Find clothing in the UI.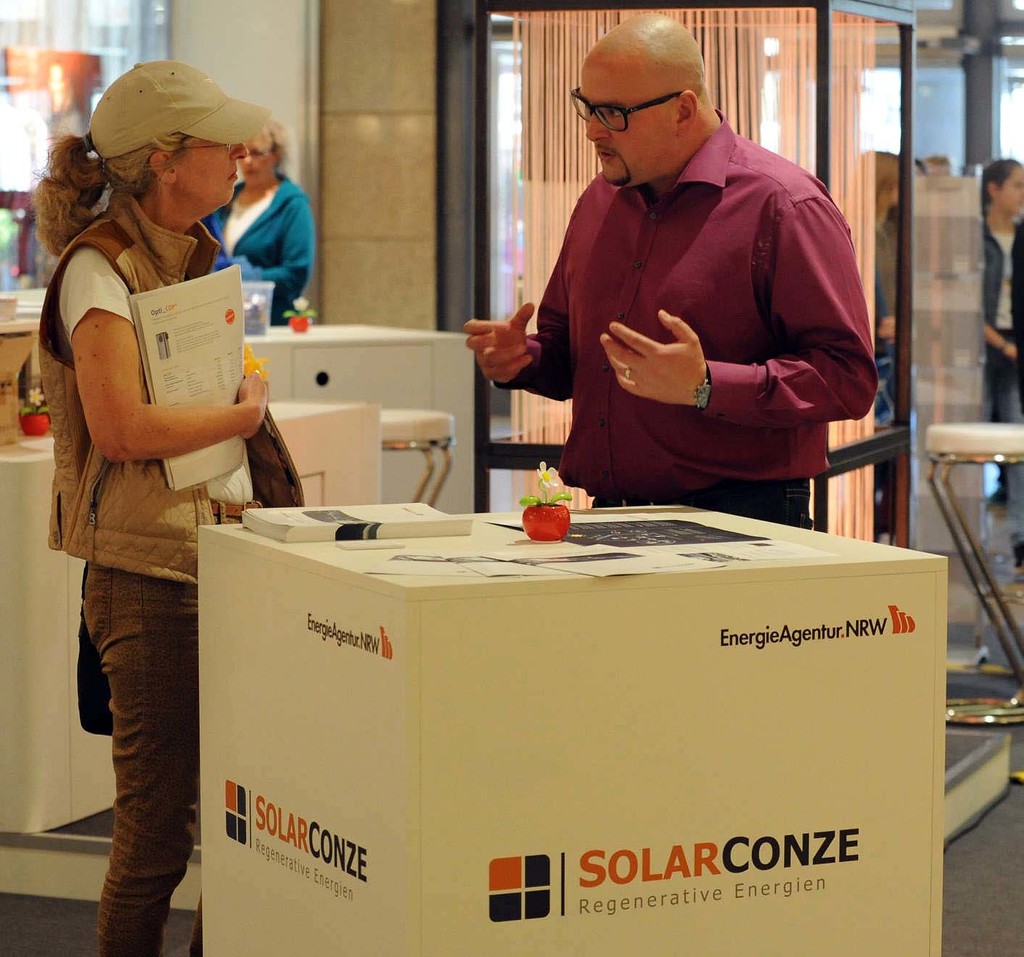
UI element at (left=48, top=183, right=311, bottom=585).
